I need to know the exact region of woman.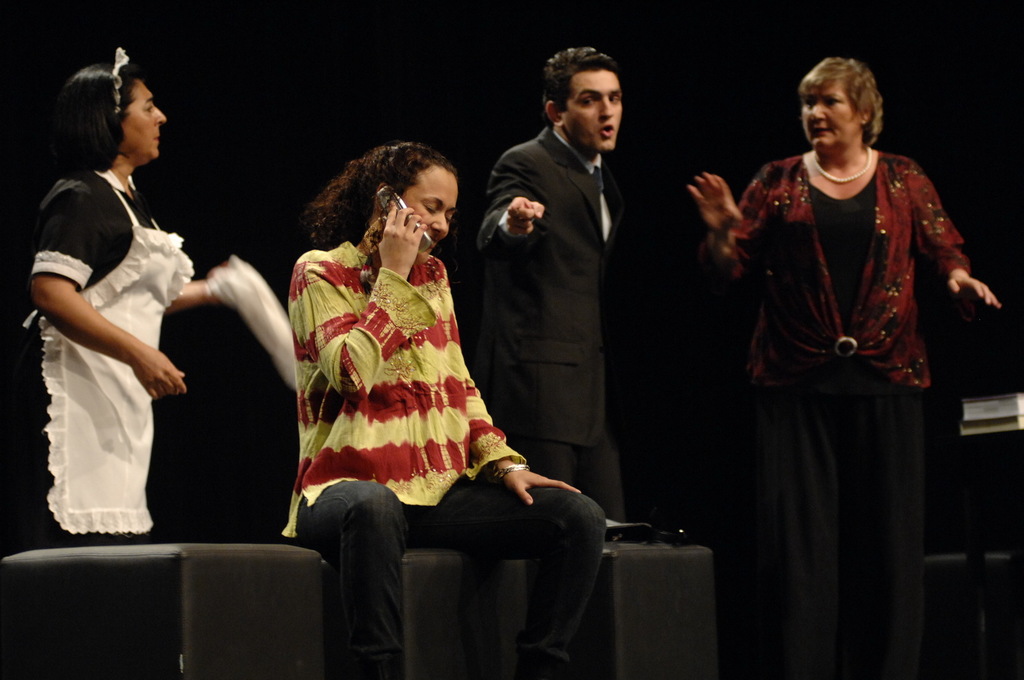
Region: bbox=(282, 140, 610, 679).
